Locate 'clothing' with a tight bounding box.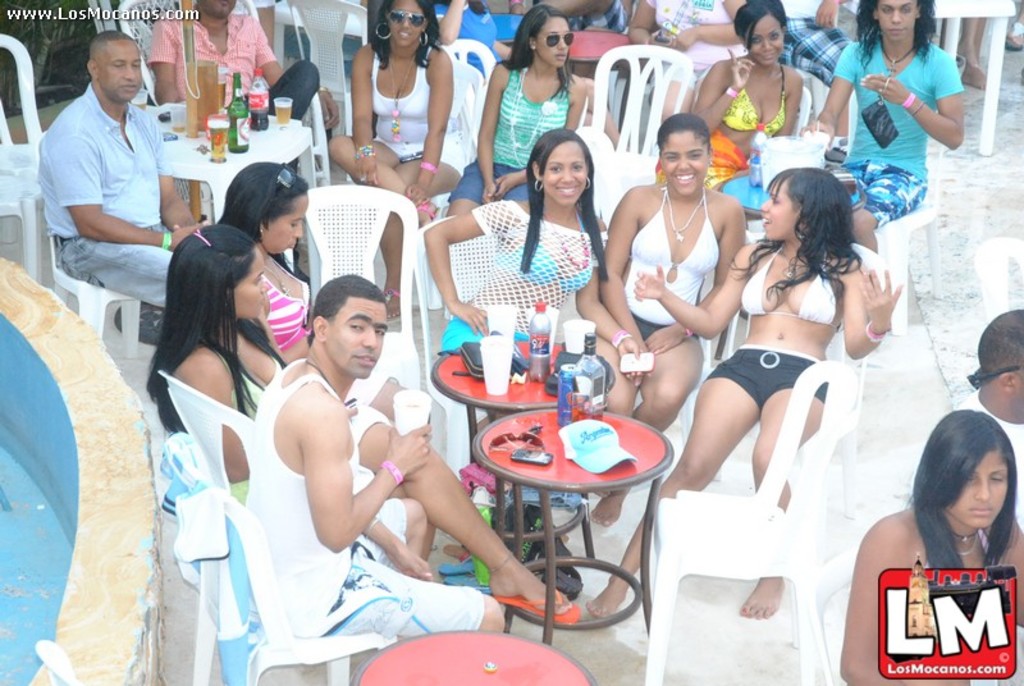
crop(454, 65, 575, 203).
